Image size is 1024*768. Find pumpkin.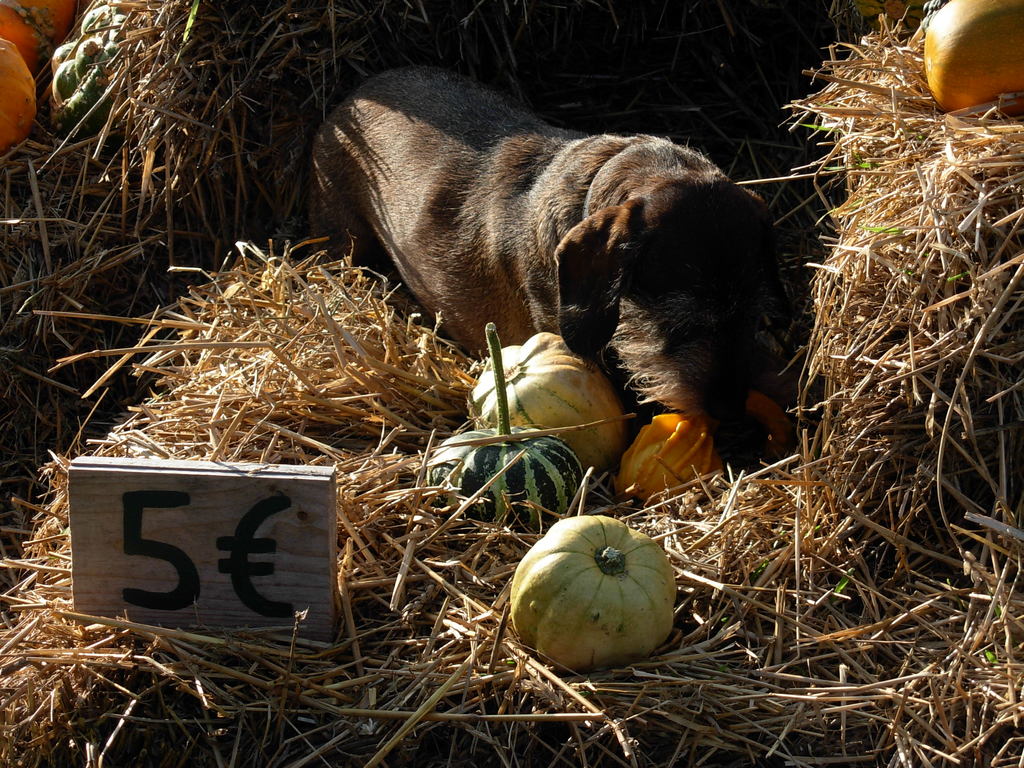
rect(509, 512, 684, 684).
